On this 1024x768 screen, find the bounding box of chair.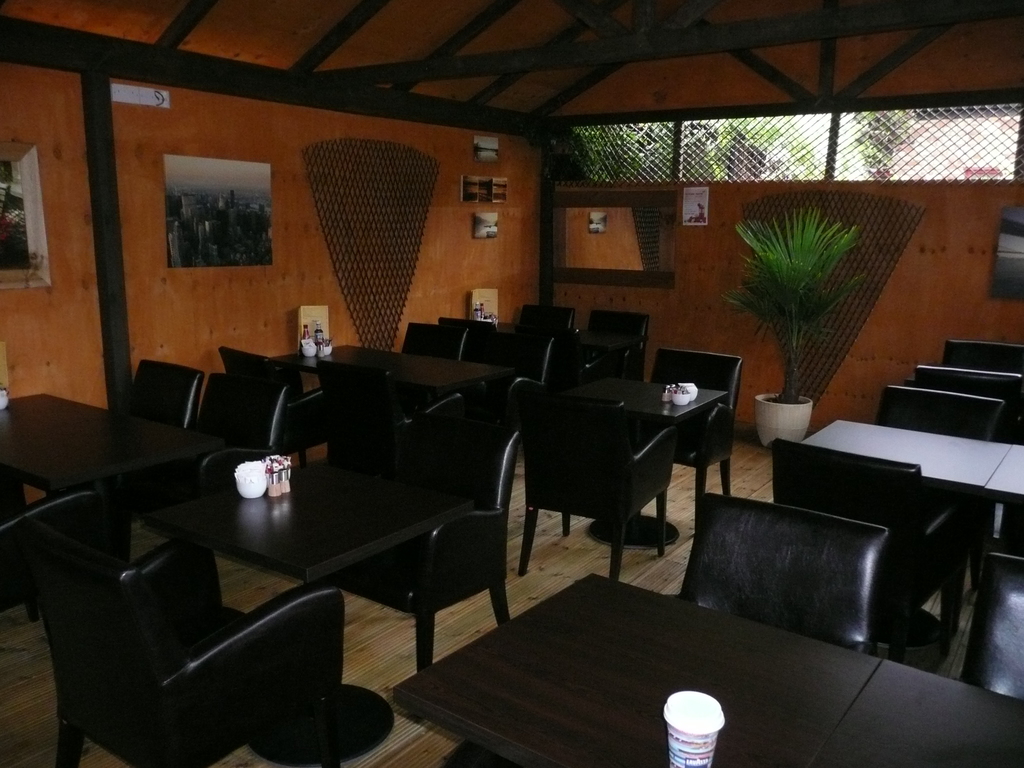
Bounding box: 922,331,1023,371.
